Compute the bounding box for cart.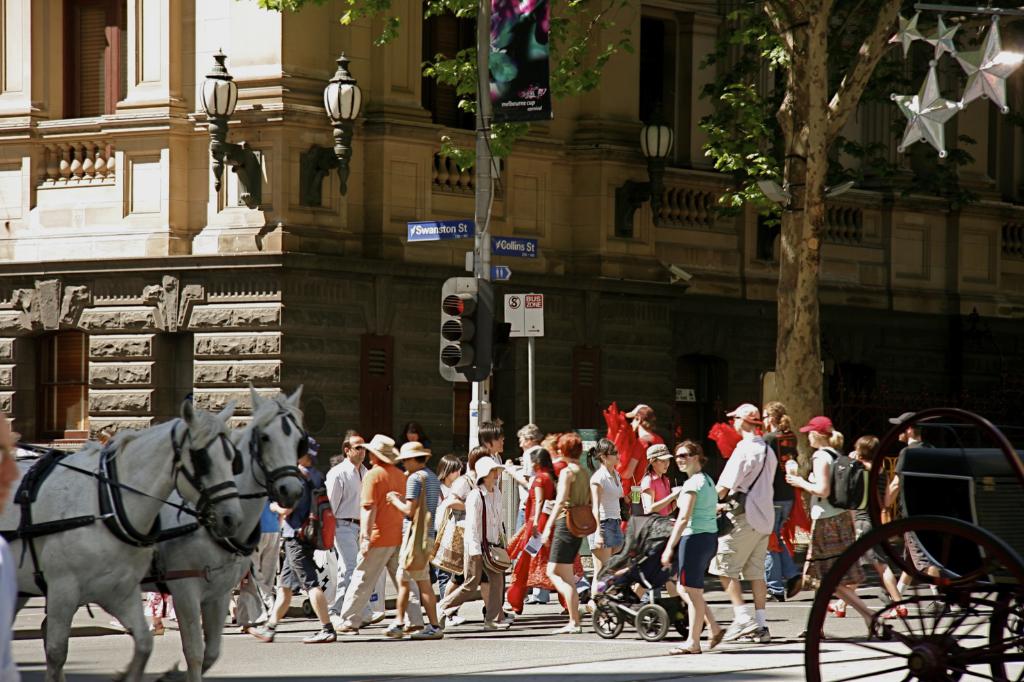
locate(792, 400, 1023, 672).
